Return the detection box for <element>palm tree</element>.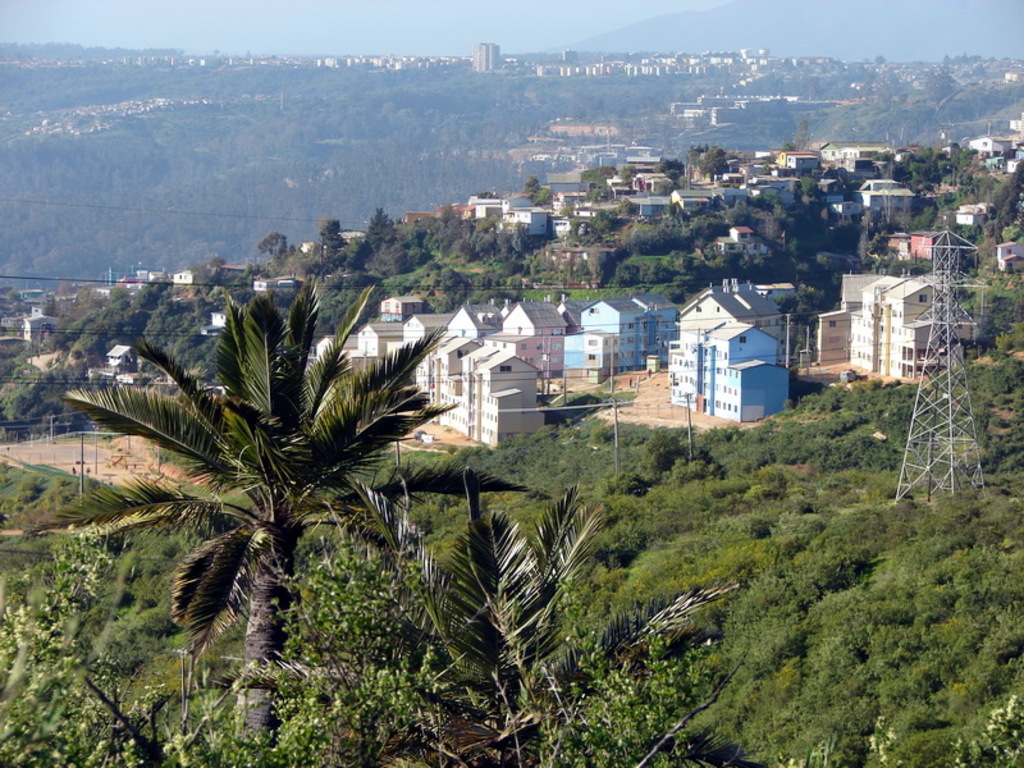
pyautogui.locateOnScreen(50, 307, 430, 695).
